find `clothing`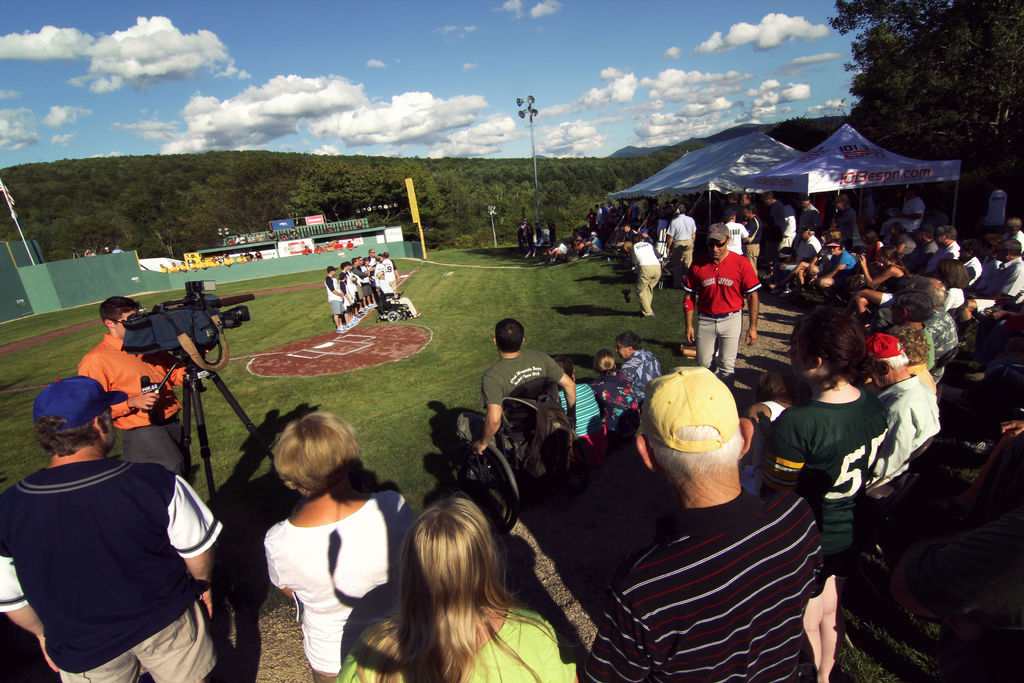
BBox(552, 375, 607, 435)
